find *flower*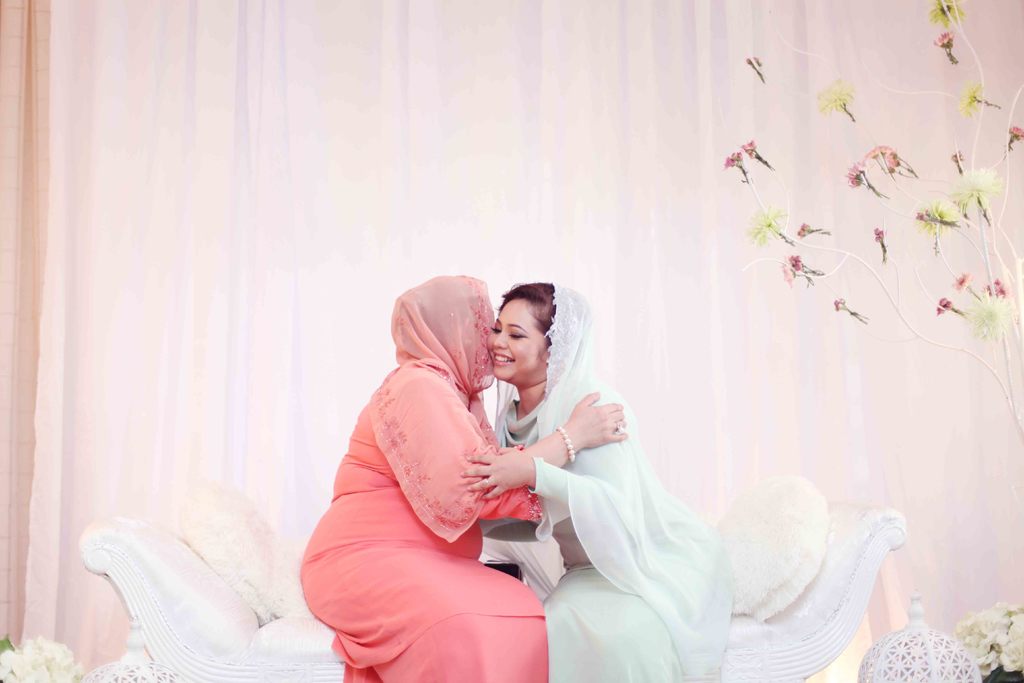
l=749, t=207, r=787, b=247
